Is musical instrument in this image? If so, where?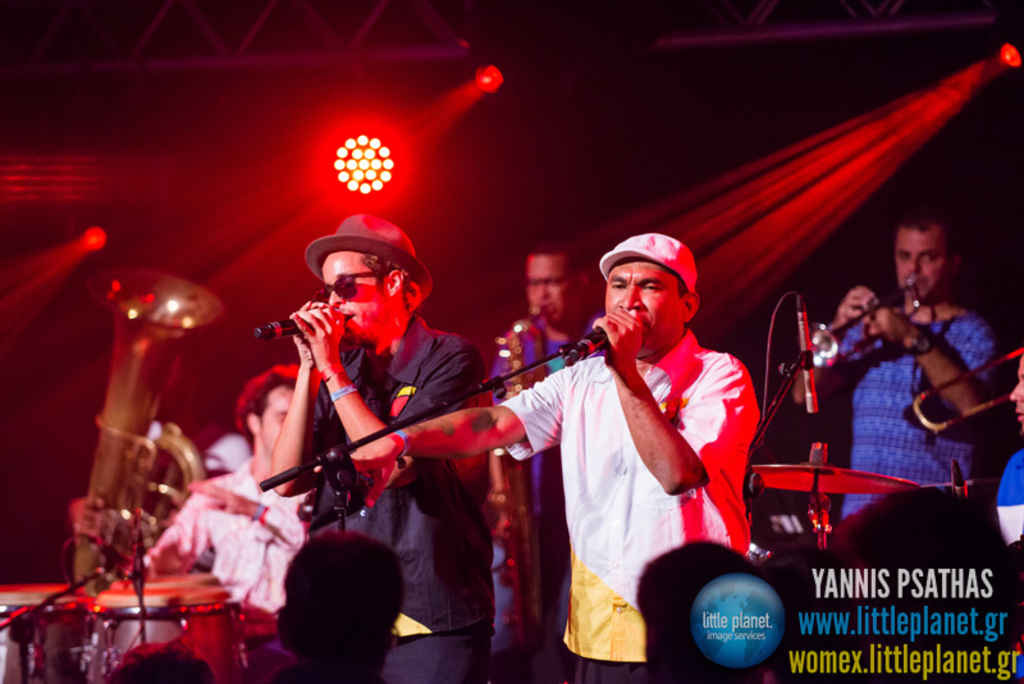
Yes, at l=913, t=345, r=1023, b=442.
